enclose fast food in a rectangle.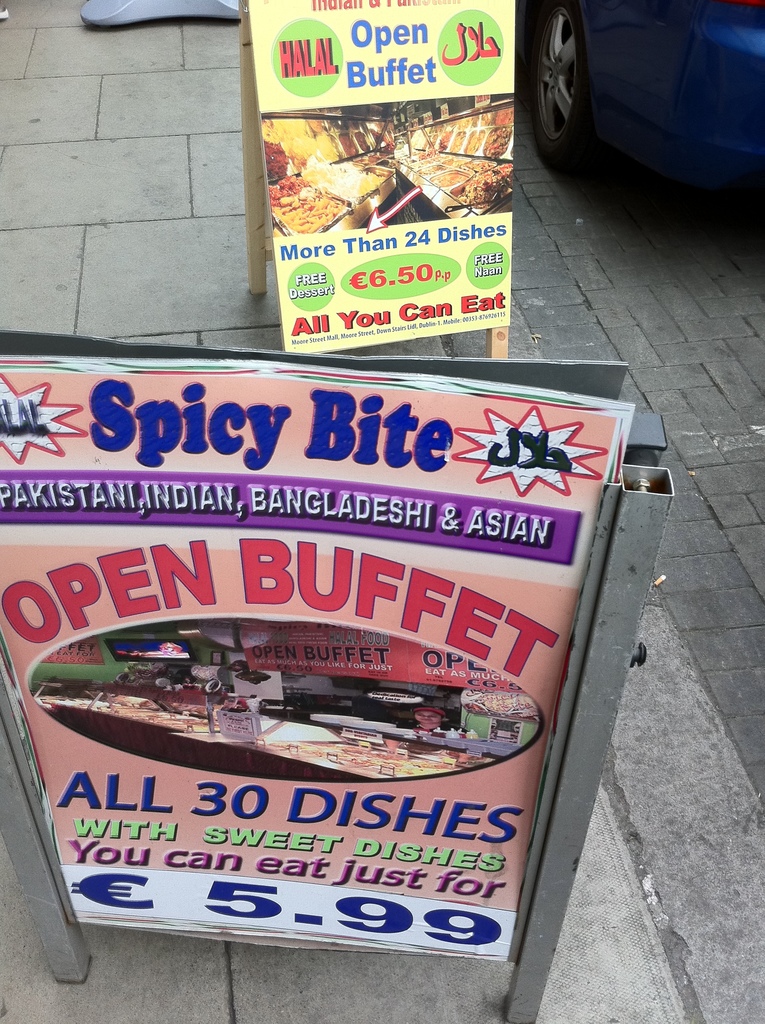
bbox=(413, 122, 513, 161).
